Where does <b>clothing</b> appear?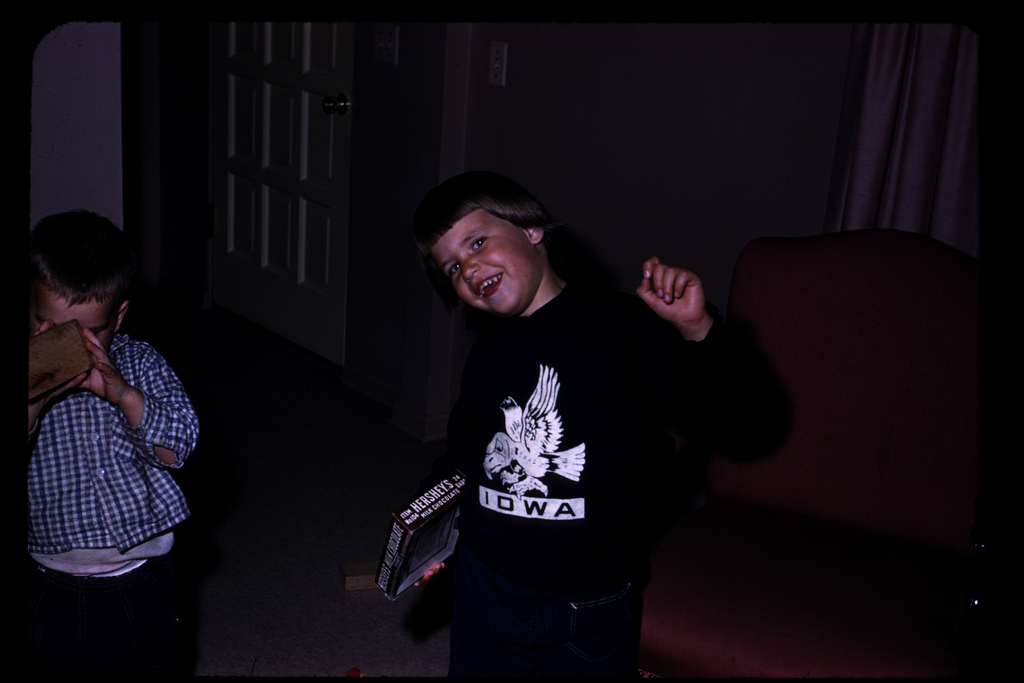
Appears at (412, 277, 765, 682).
